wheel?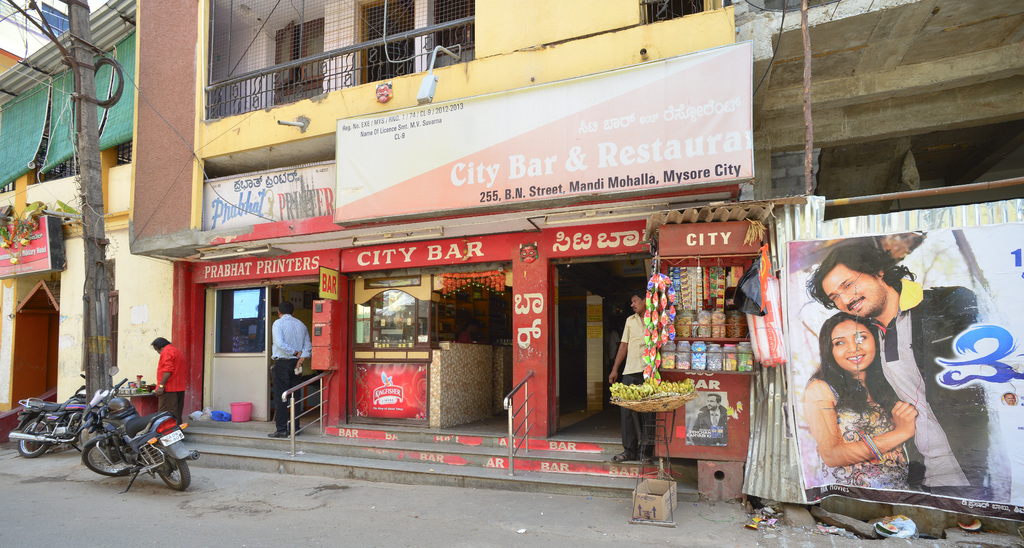
bbox(17, 419, 45, 458)
